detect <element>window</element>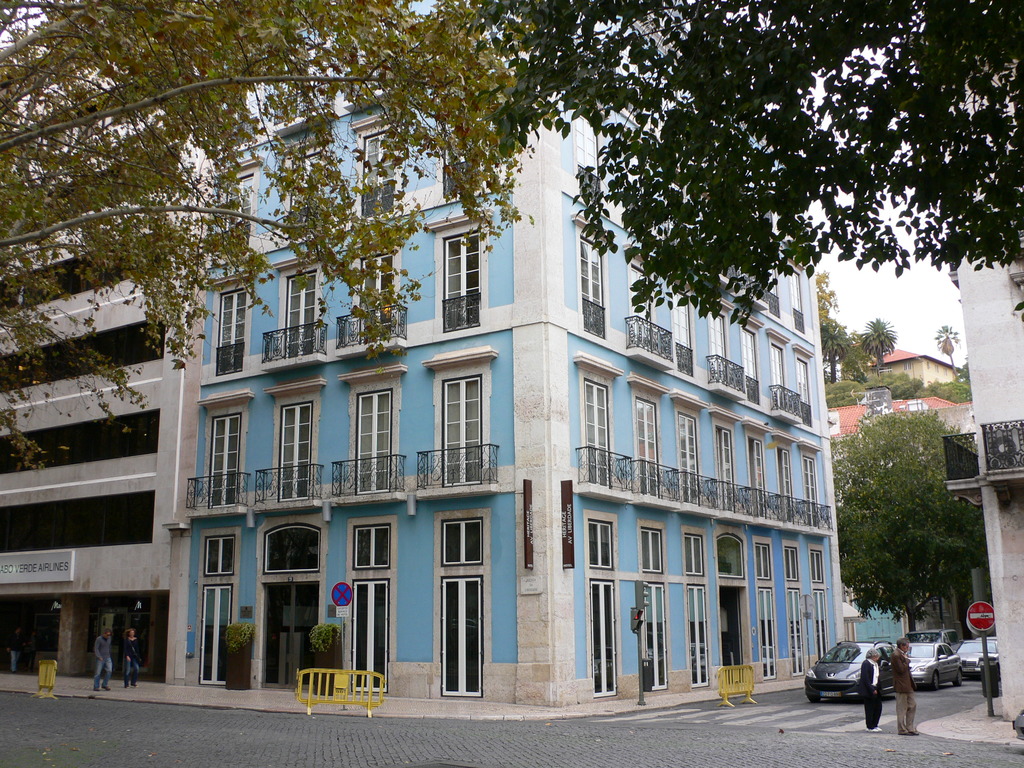
756, 542, 771, 578
